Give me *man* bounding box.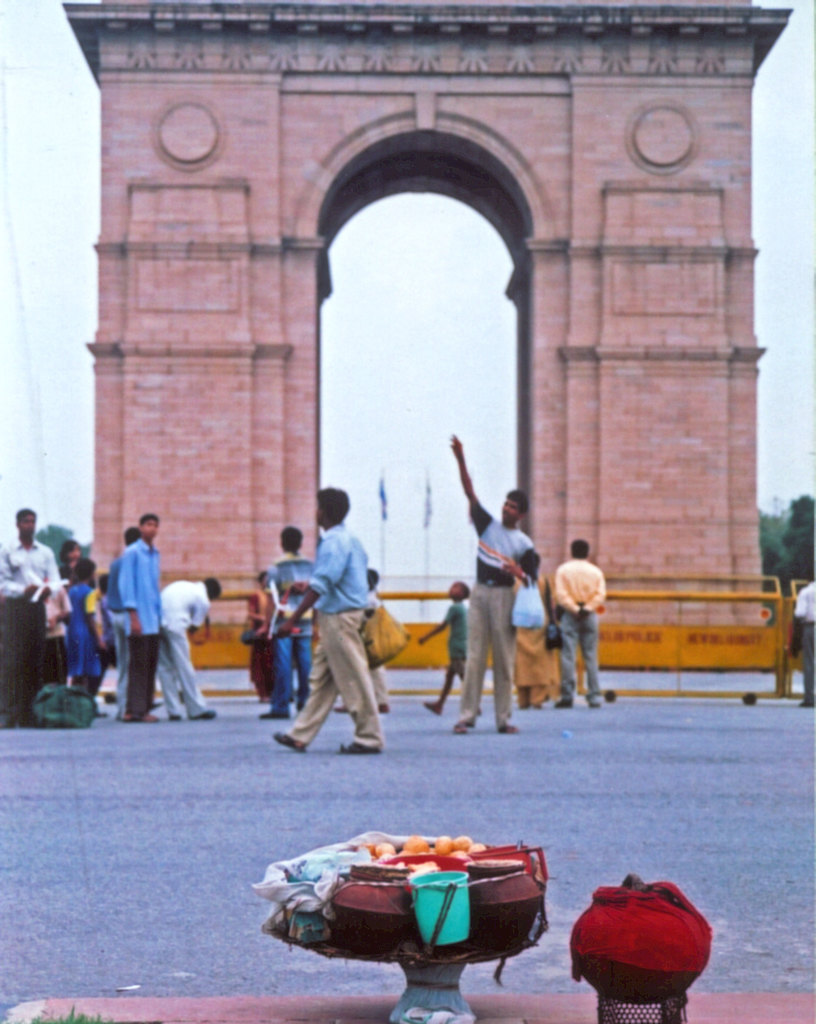
<region>550, 534, 605, 707</region>.
